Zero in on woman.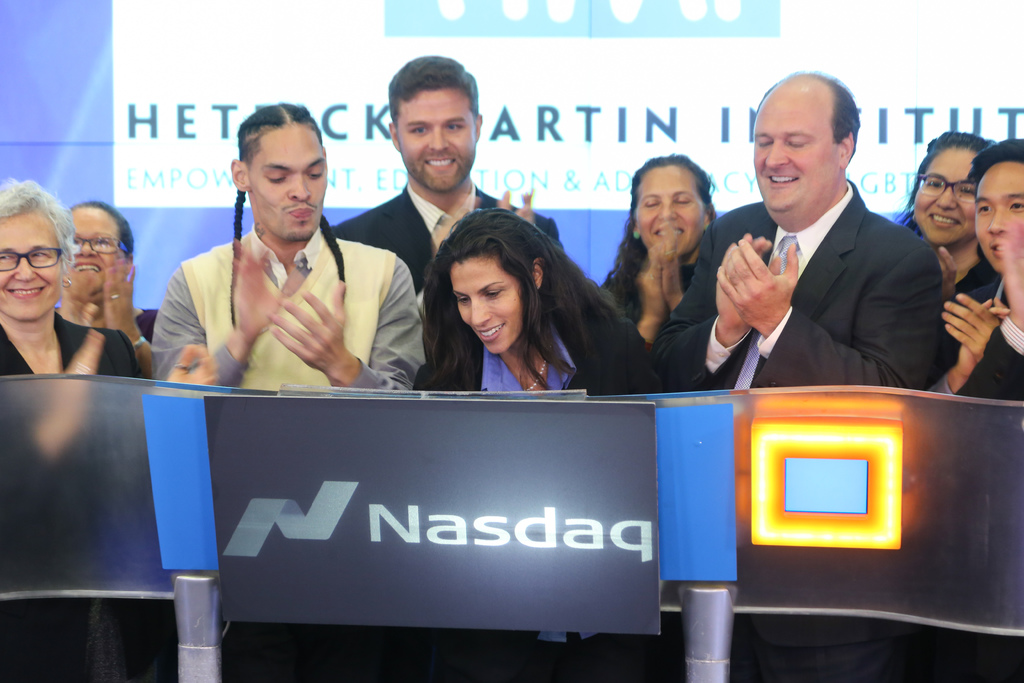
Zeroed in: [x1=52, y1=191, x2=157, y2=365].
